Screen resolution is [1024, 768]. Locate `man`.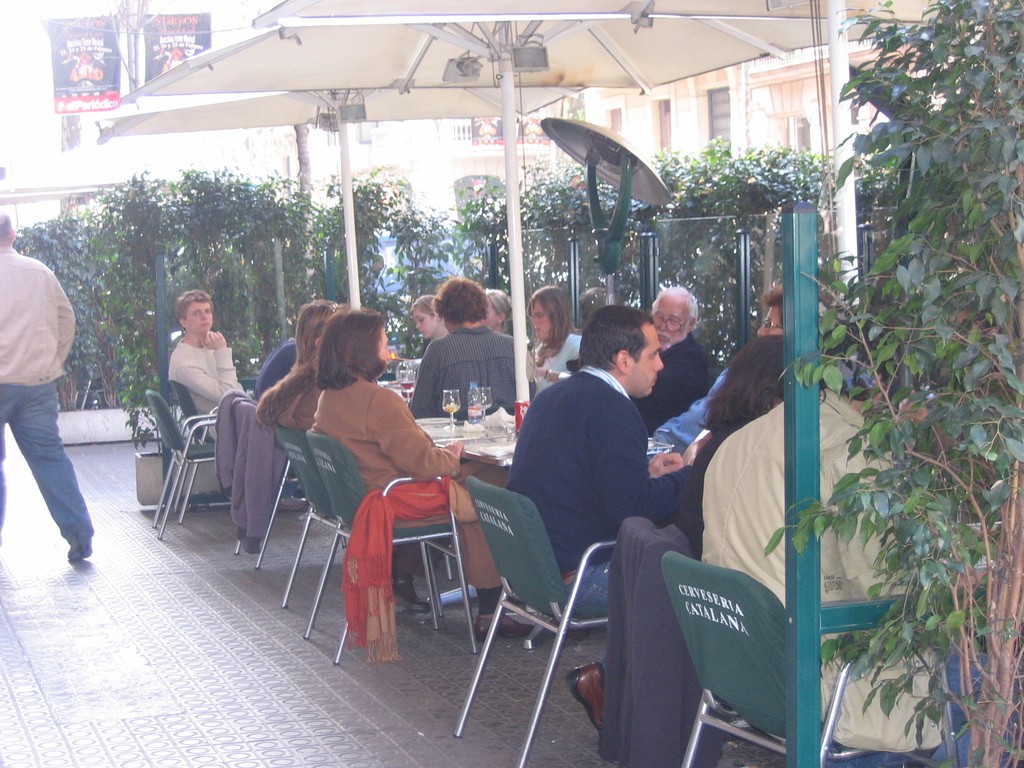
box=[506, 296, 686, 735].
